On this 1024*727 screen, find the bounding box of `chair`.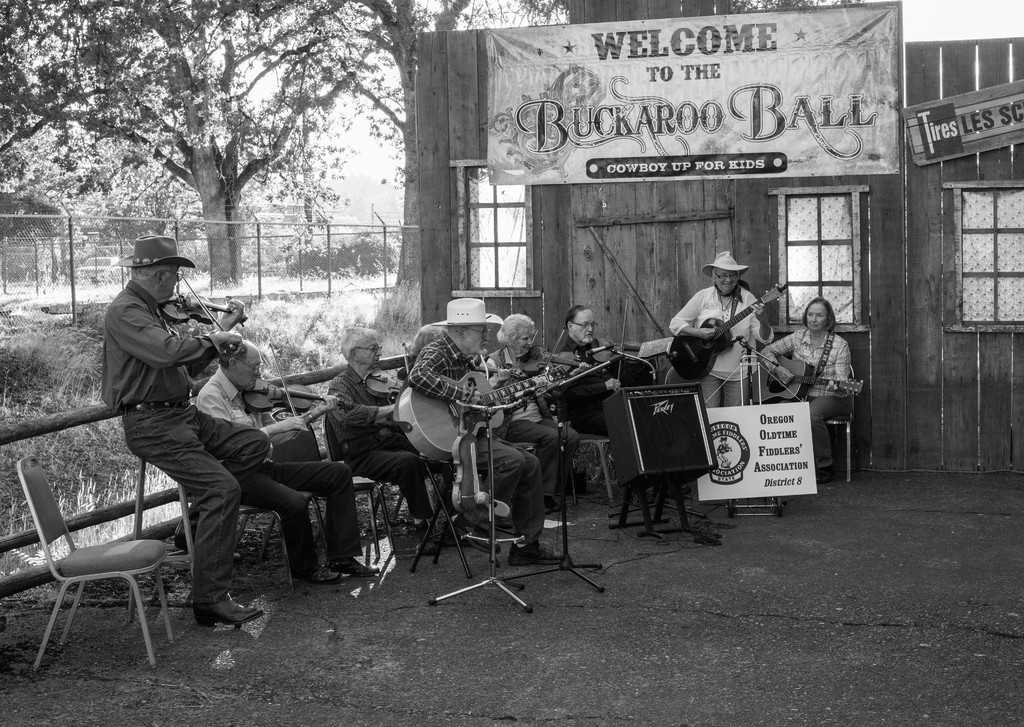
Bounding box: <bbox>508, 442, 536, 452</bbox>.
